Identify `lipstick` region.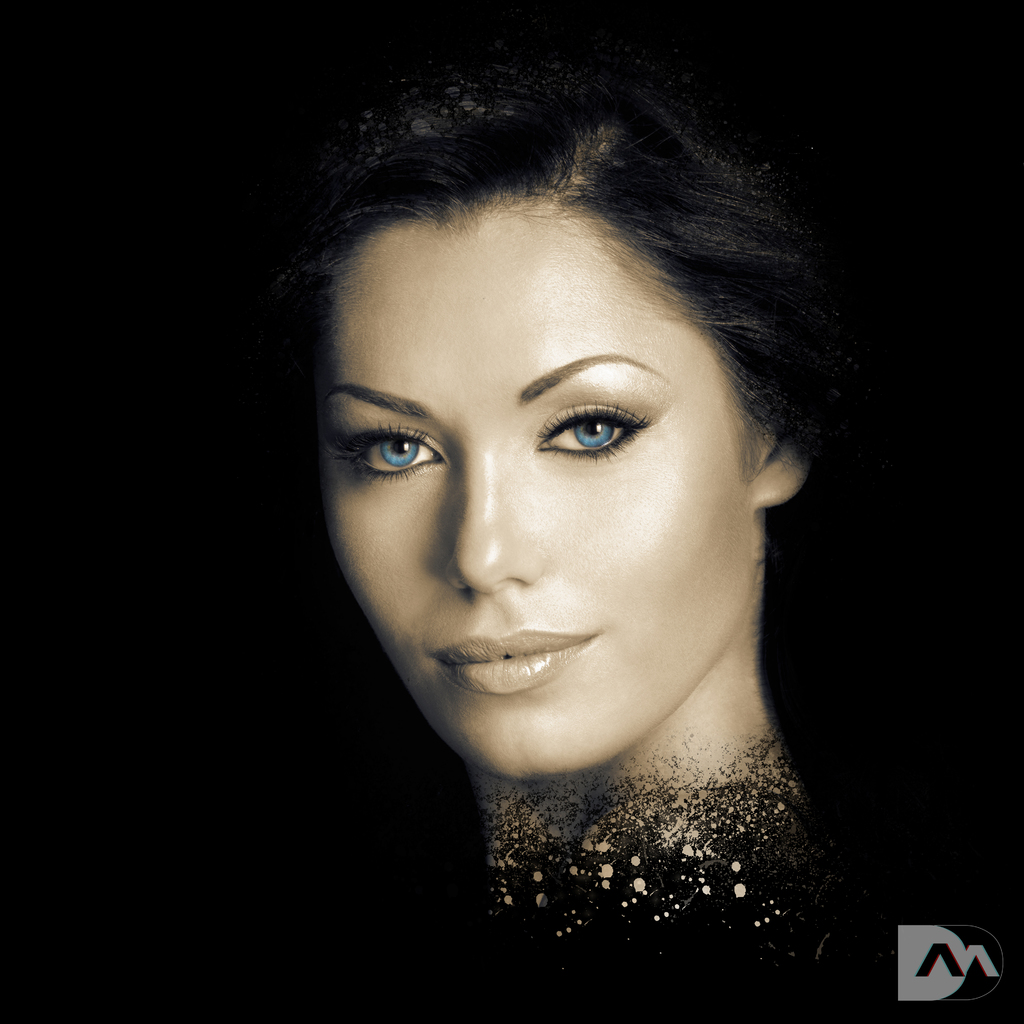
Region: [424,625,593,695].
